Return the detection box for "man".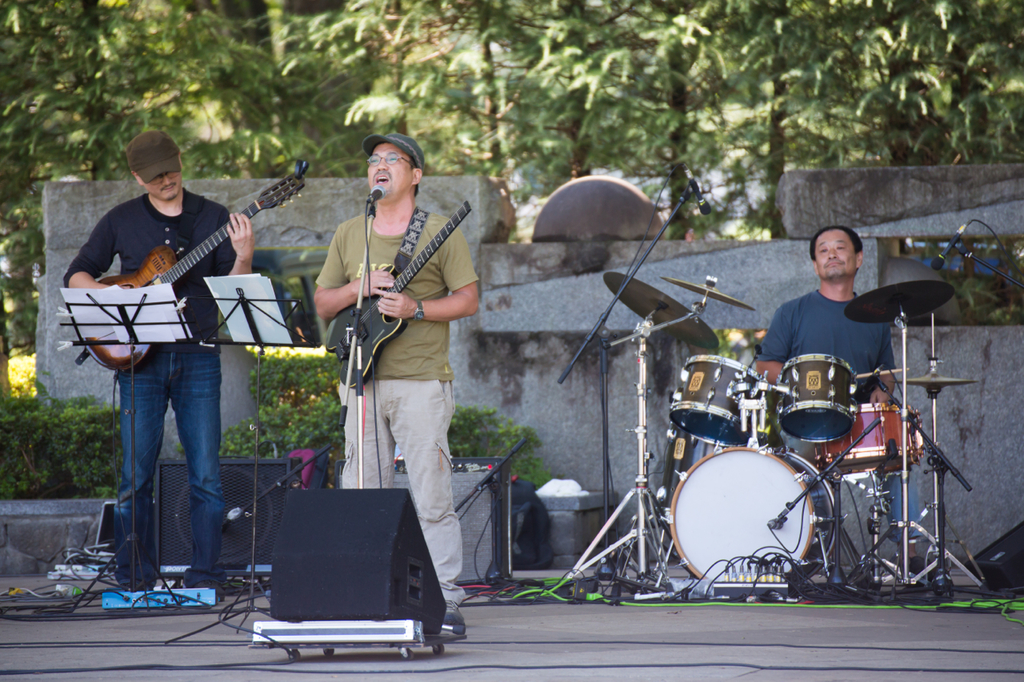
box(752, 221, 938, 588).
